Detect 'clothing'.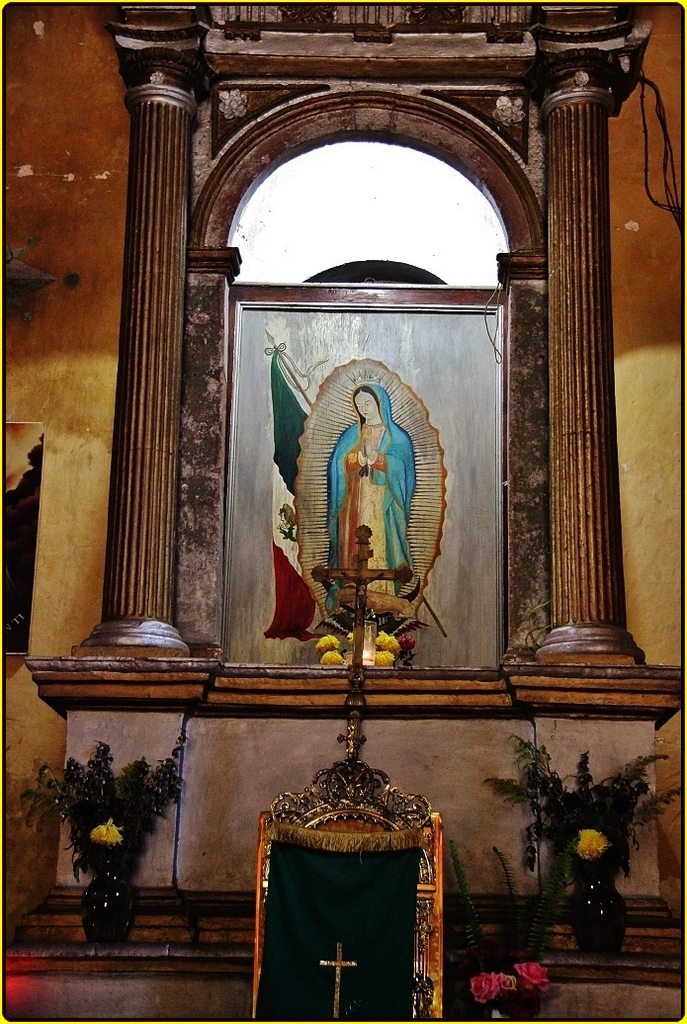
Detected at {"left": 313, "top": 377, "right": 430, "bottom": 623}.
